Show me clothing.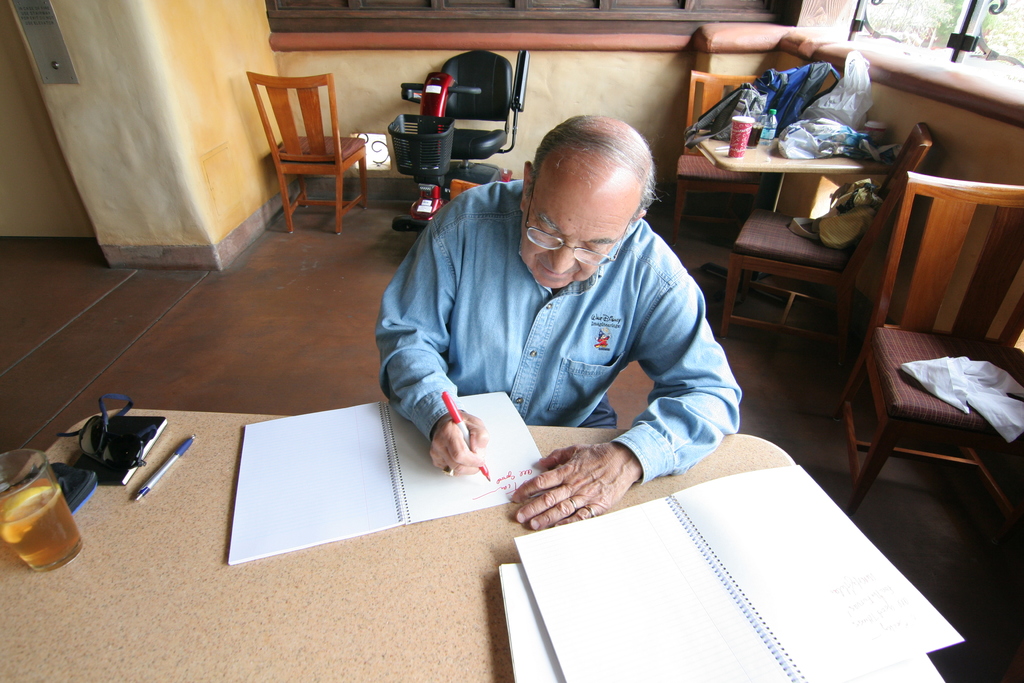
clothing is here: (x1=364, y1=147, x2=756, y2=502).
